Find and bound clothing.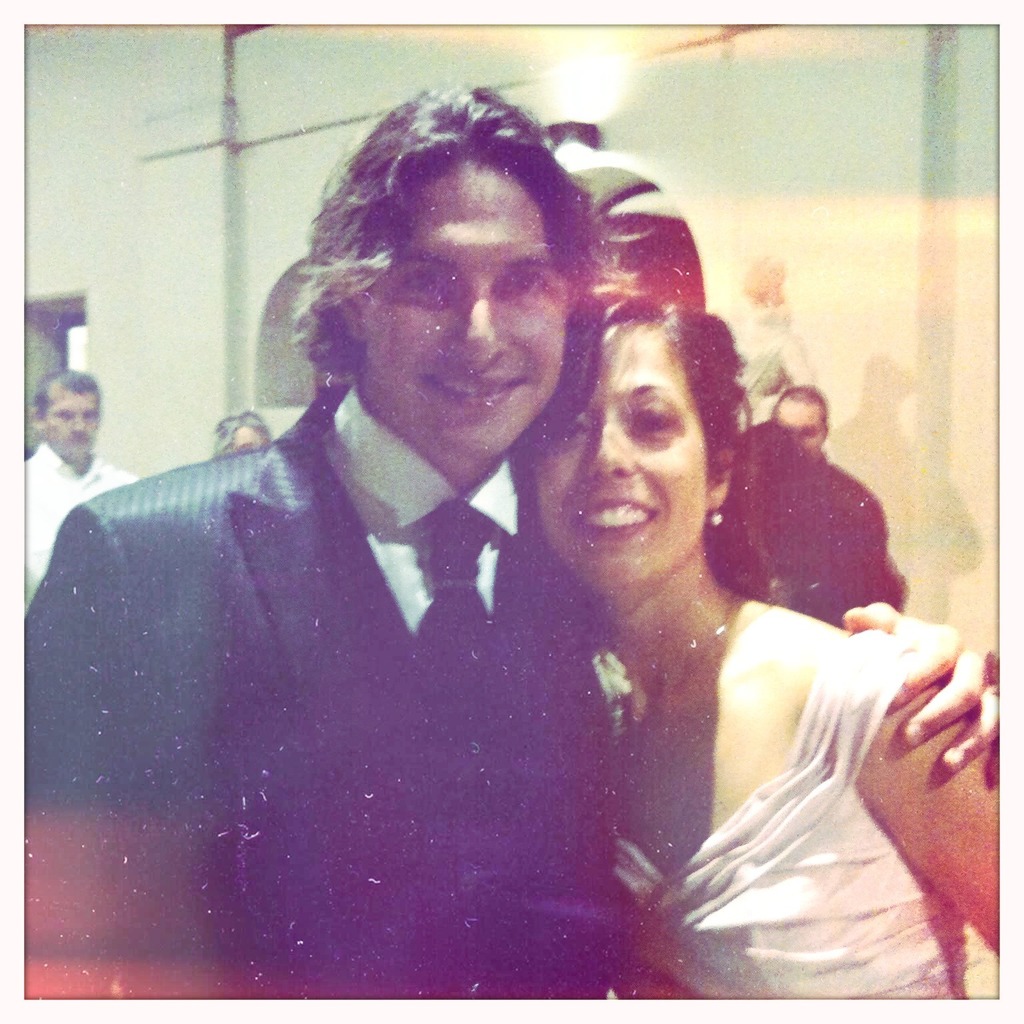
Bound: 619/627/979/998.
